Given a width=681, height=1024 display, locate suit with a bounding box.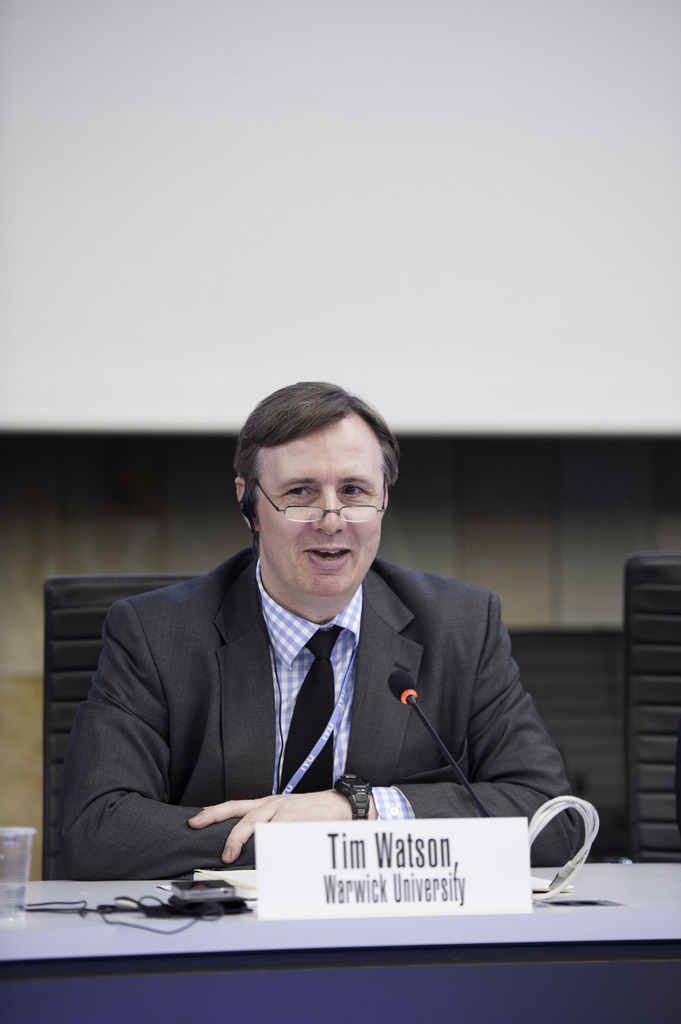
Located: box=[69, 517, 563, 892].
